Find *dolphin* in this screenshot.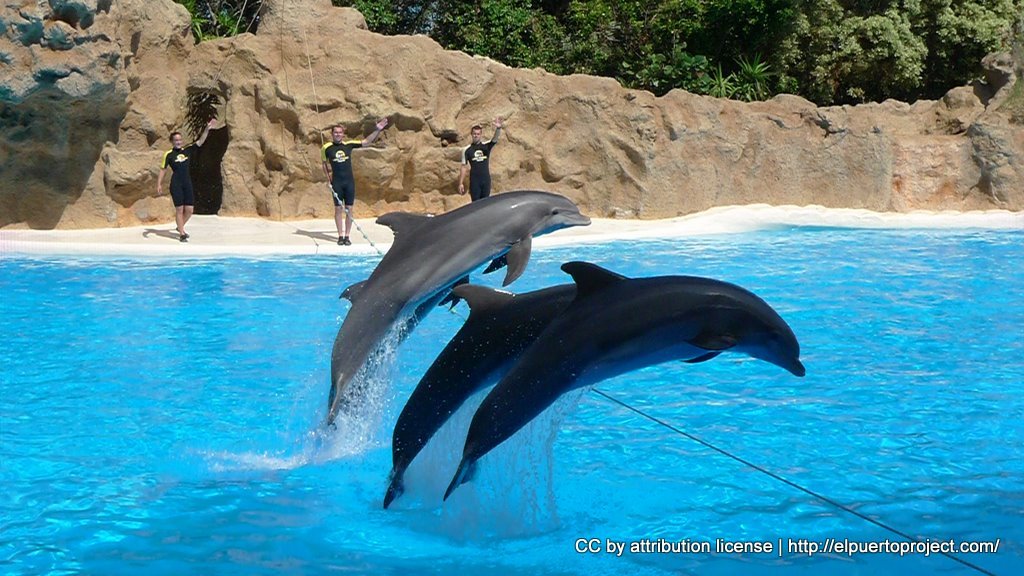
The bounding box for *dolphin* is bbox(374, 284, 580, 507).
